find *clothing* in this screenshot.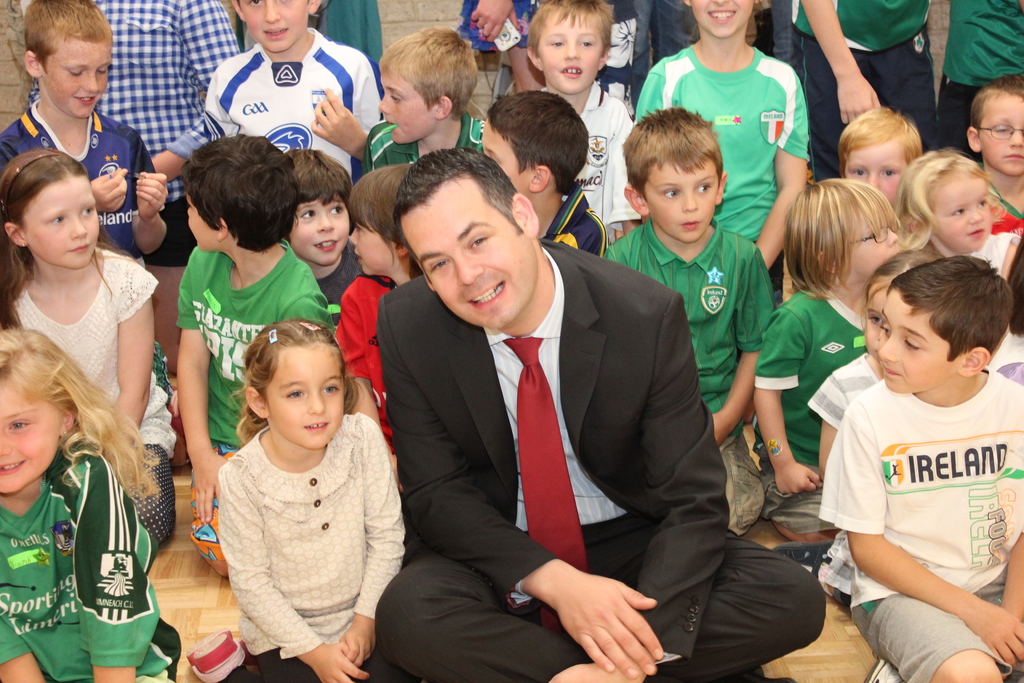
The bounding box for *clothing* is (left=215, top=408, right=409, bottom=682).
